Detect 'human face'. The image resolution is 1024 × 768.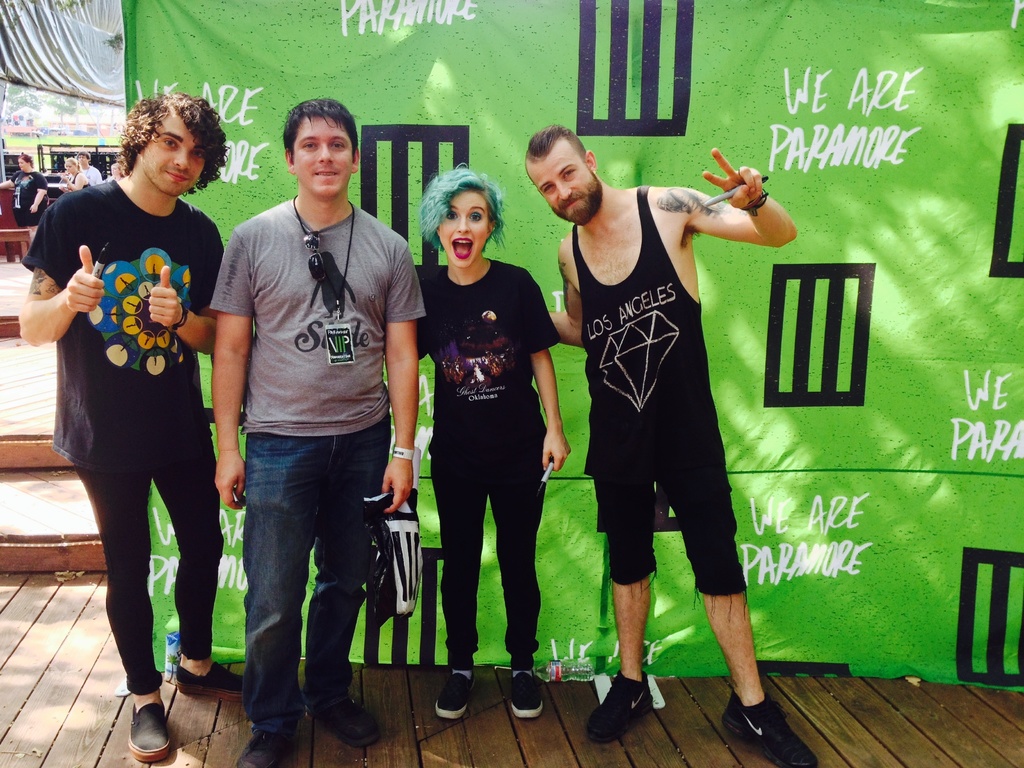
444:196:484:266.
